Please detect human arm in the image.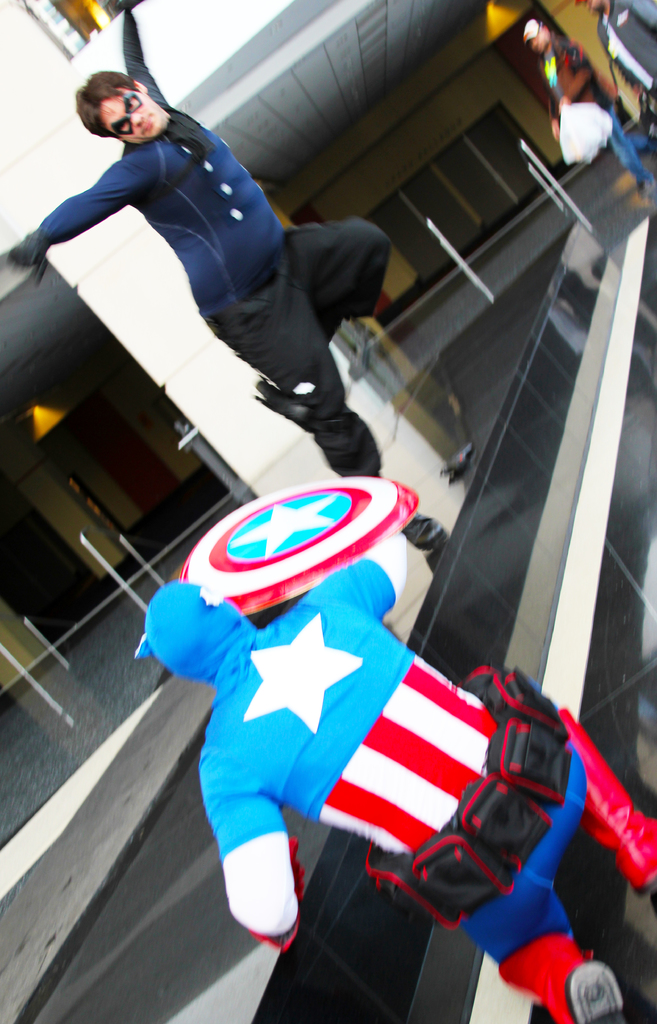
x1=121 y1=0 x2=154 y2=83.
